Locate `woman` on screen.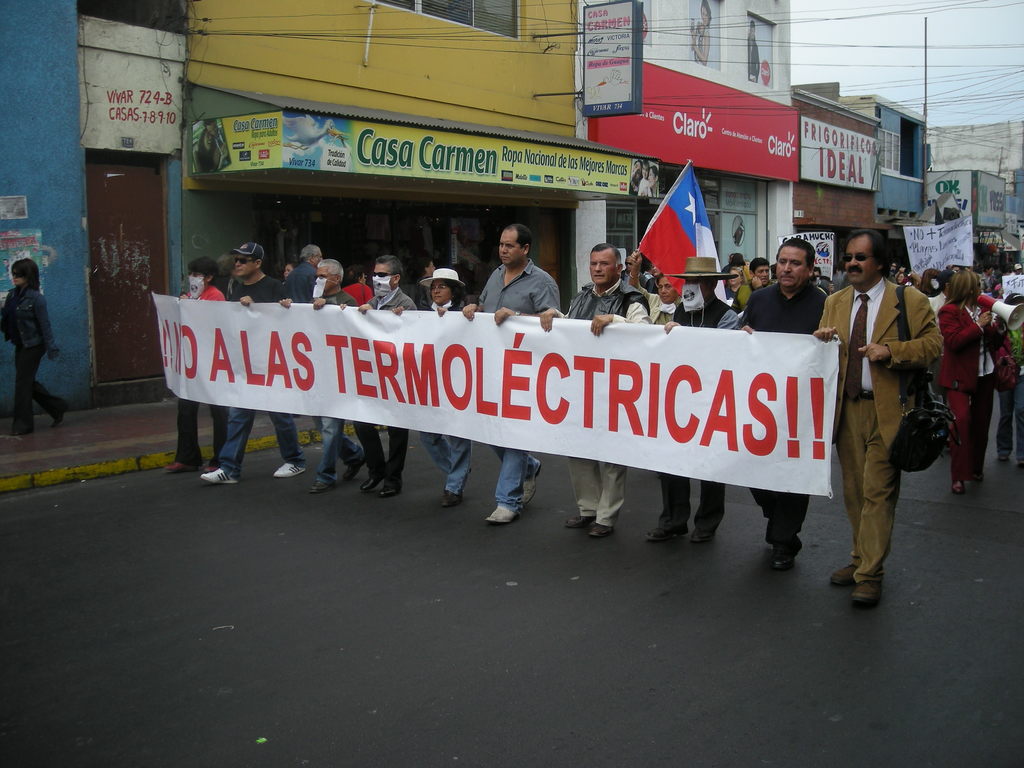
On screen at region(163, 262, 227, 471).
